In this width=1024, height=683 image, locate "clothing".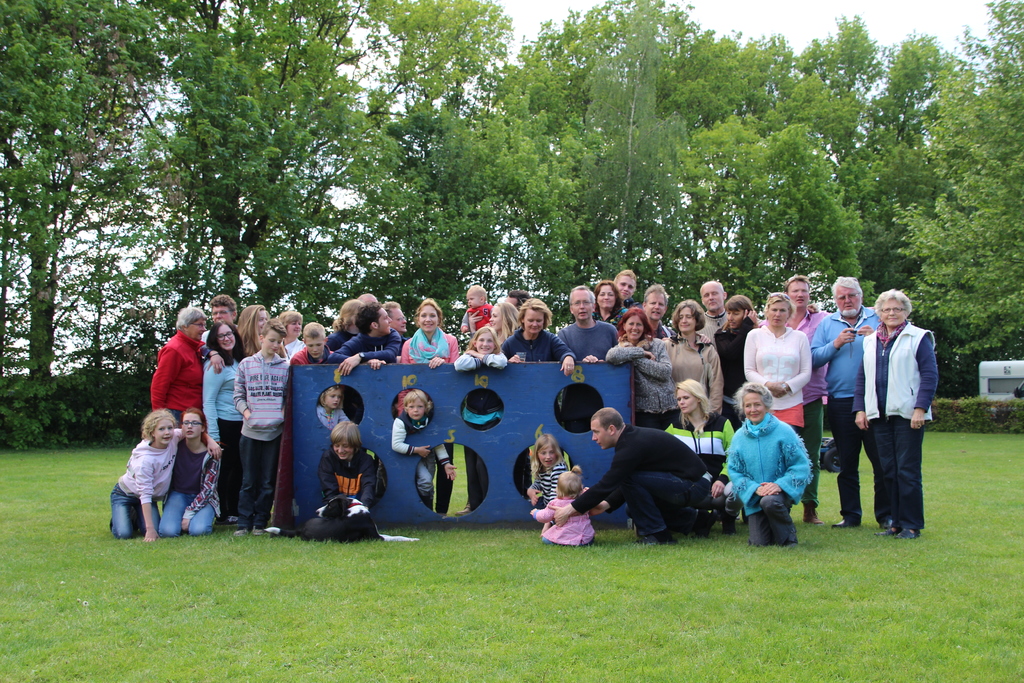
Bounding box: region(660, 329, 715, 431).
